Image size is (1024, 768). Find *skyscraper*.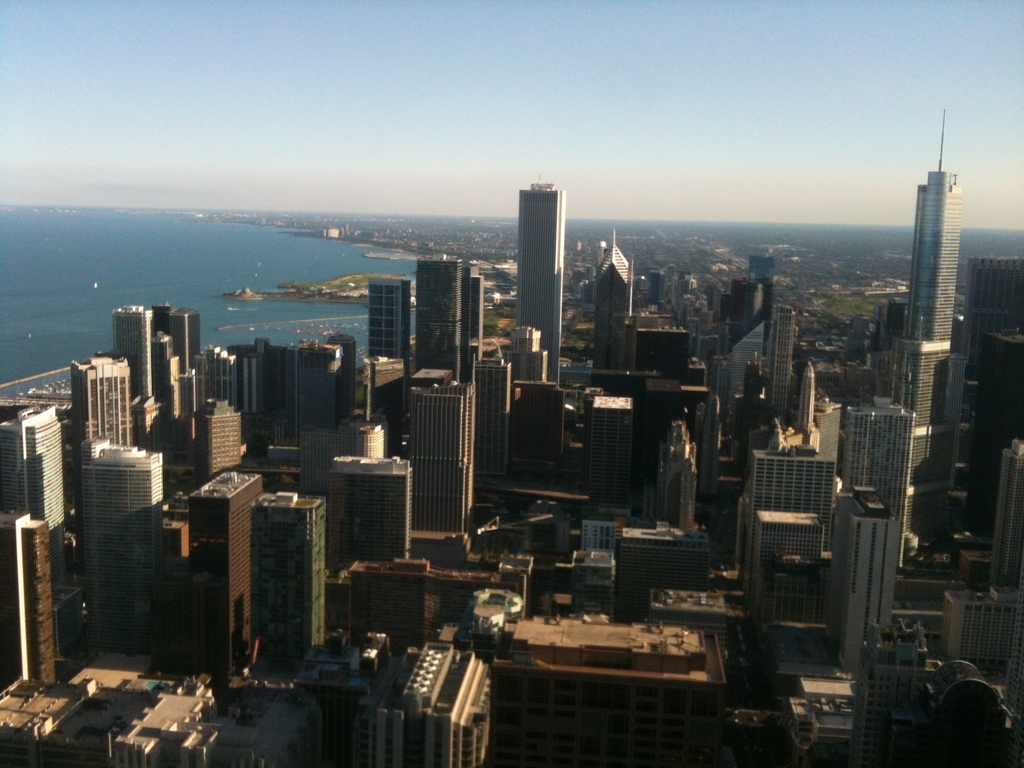
720,265,770,417.
